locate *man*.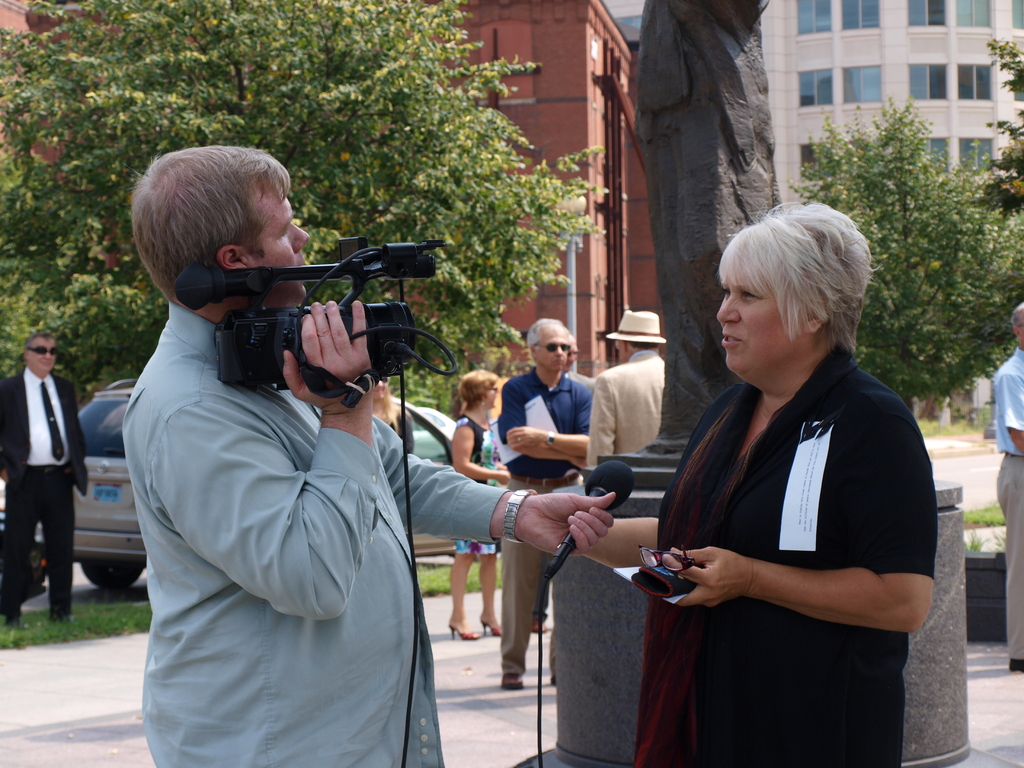
Bounding box: locate(582, 301, 667, 458).
